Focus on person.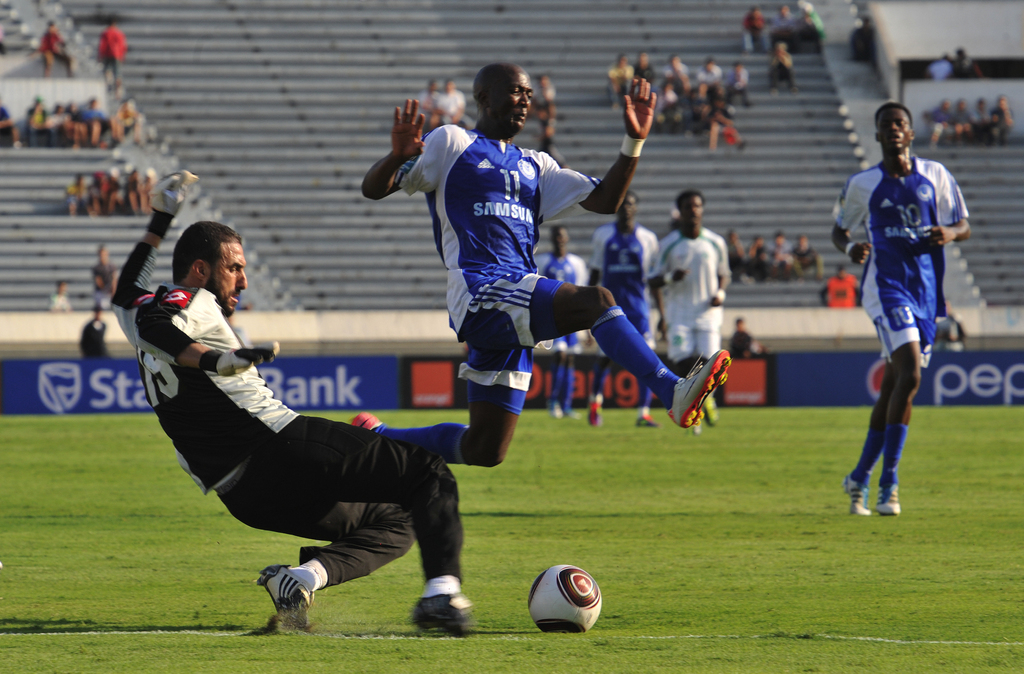
Focused at [785, 232, 825, 285].
